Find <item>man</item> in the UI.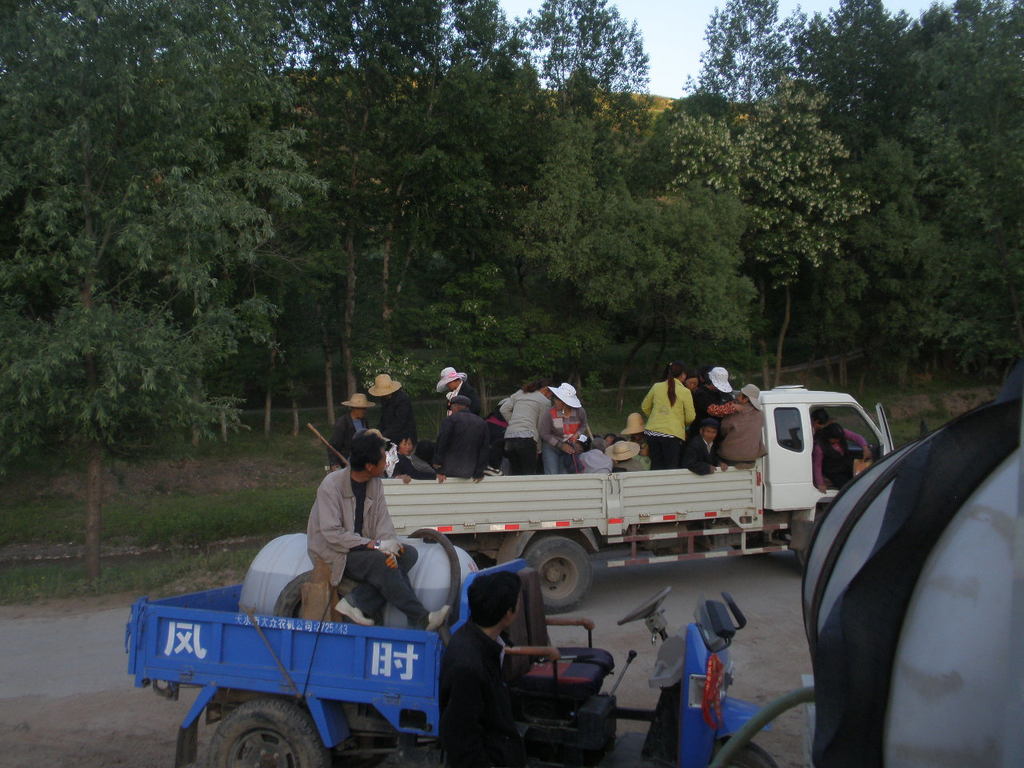
UI element at select_region(438, 568, 537, 767).
